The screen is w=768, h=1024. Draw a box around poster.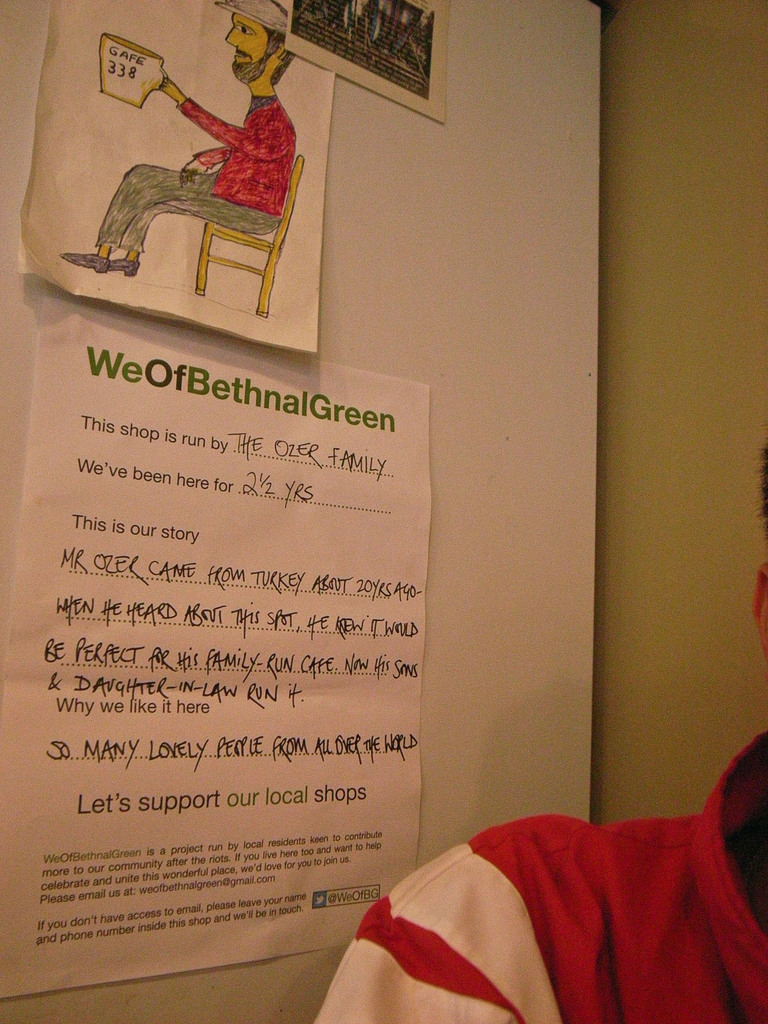
288, 0, 452, 122.
